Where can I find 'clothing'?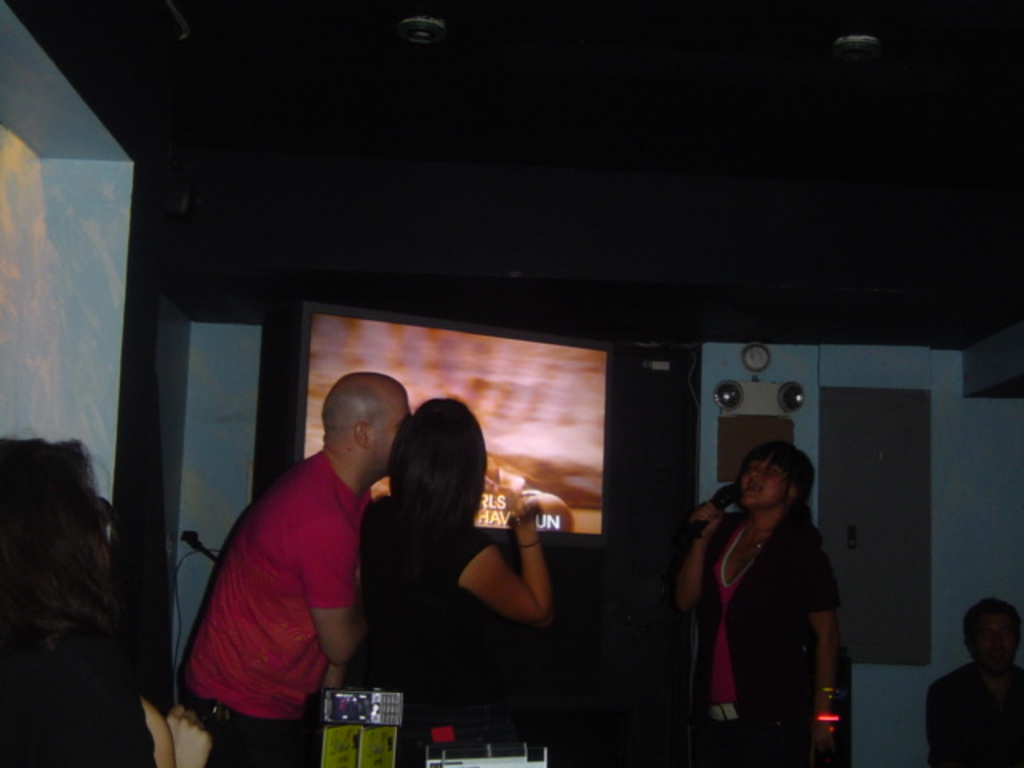
You can find it at box(0, 566, 158, 766).
